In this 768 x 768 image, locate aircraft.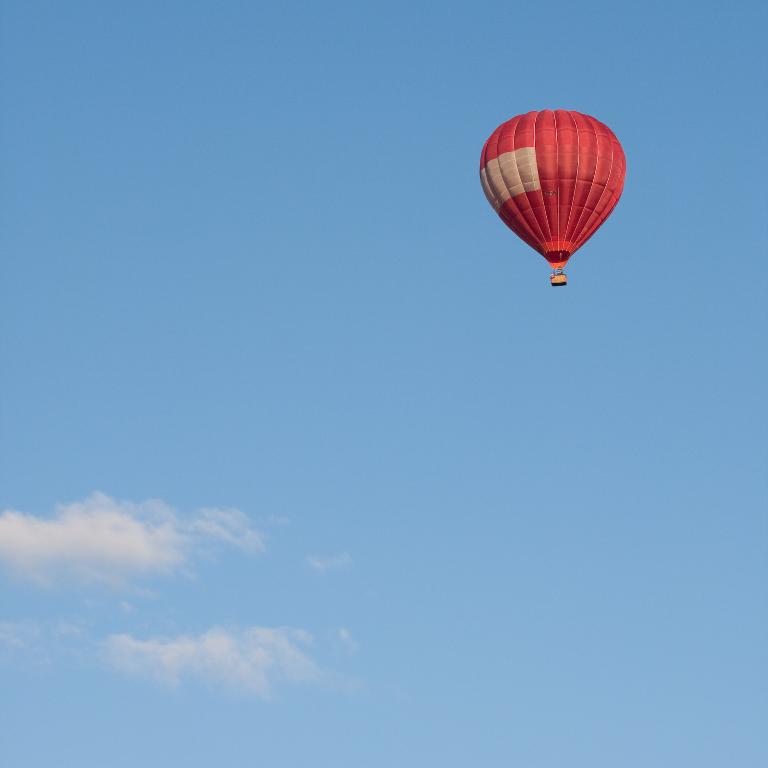
Bounding box: bbox(479, 108, 627, 287).
